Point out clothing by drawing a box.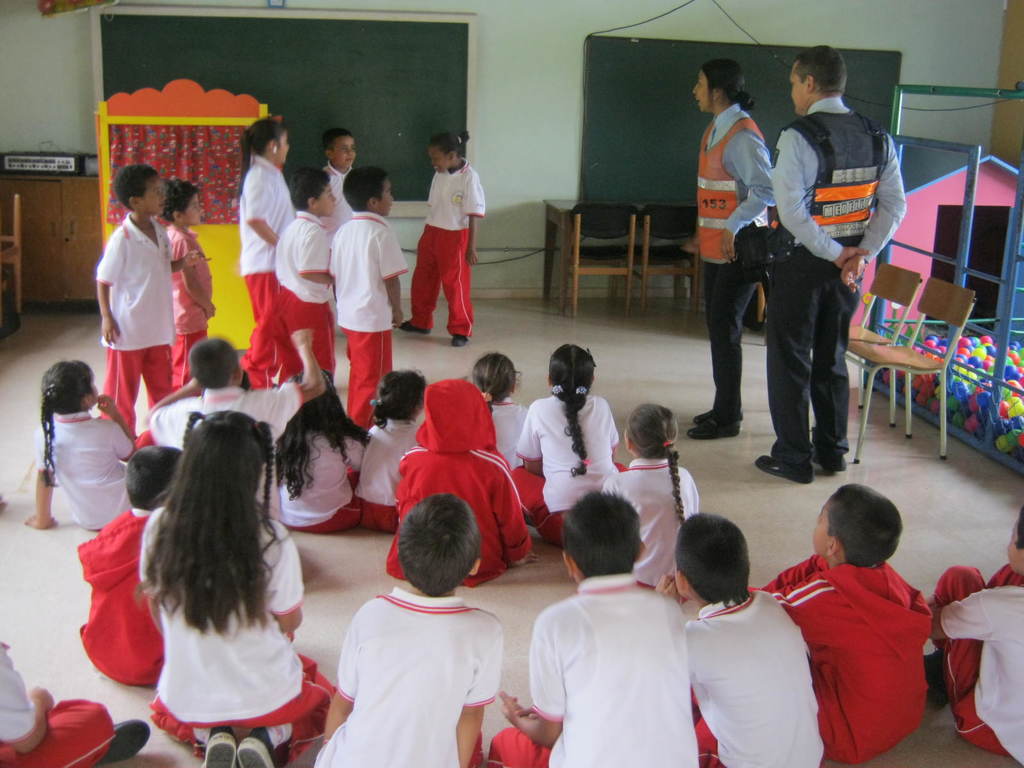
[83, 503, 159, 687].
